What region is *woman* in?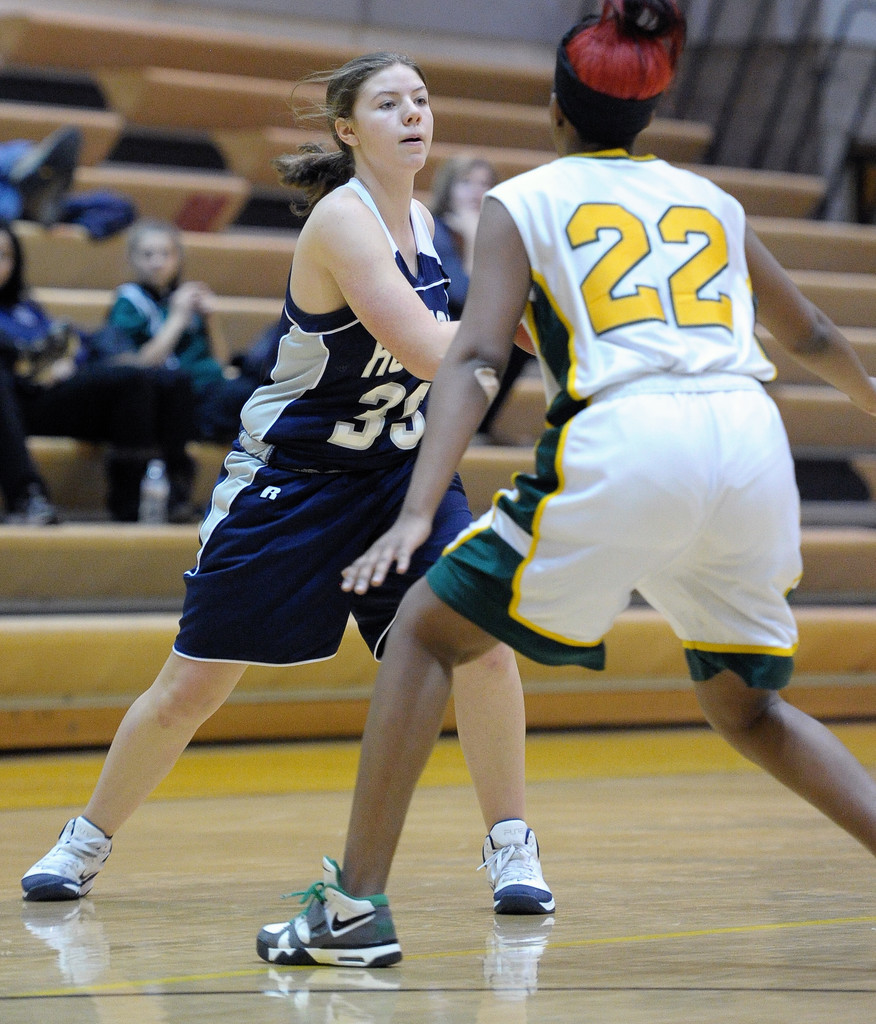
[256,0,875,972].
